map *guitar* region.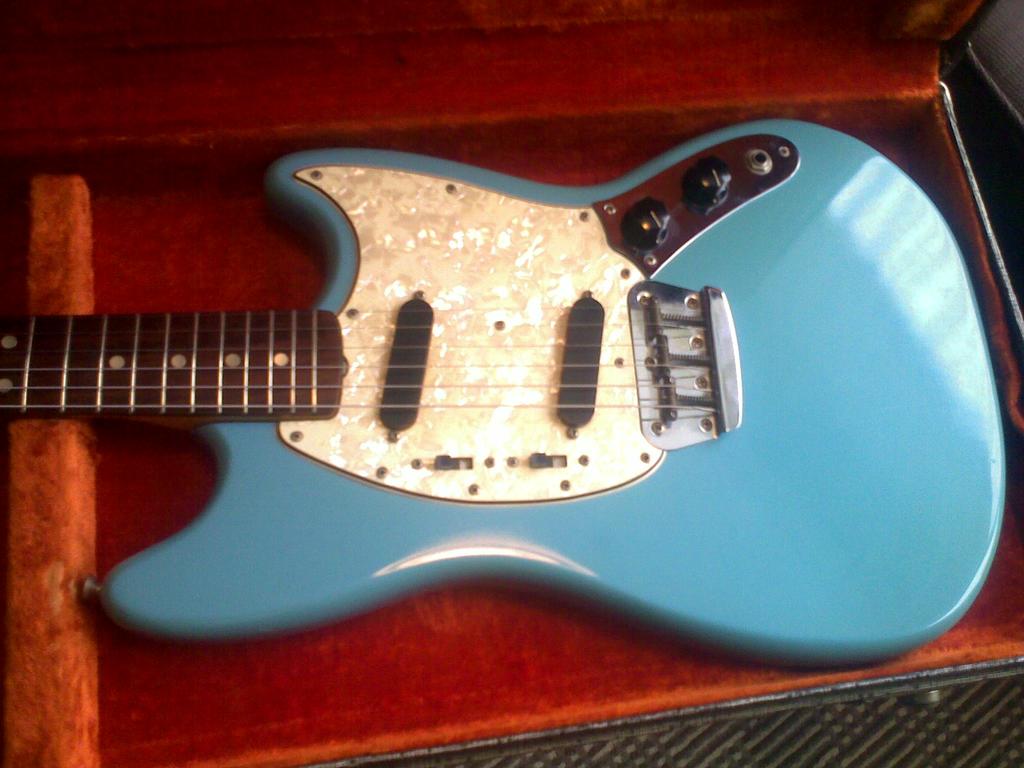
Mapped to [0, 116, 1020, 662].
